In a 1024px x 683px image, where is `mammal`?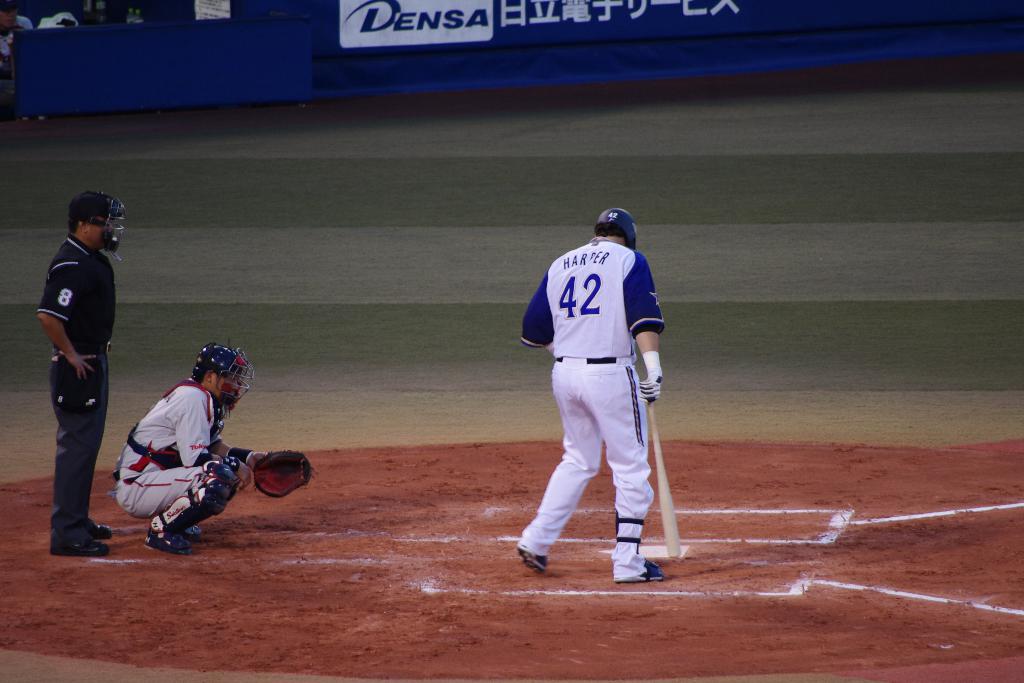
{"x1": 508, "y1": 208, "x2": 687, "y2": 586}.
